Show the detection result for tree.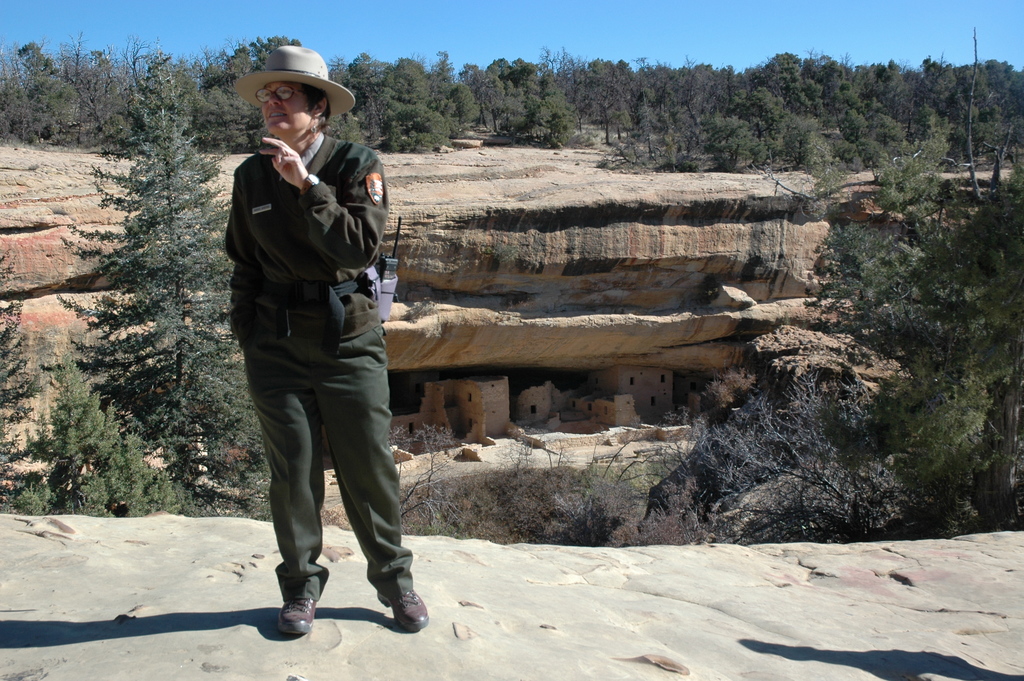
0,236,54,513.
